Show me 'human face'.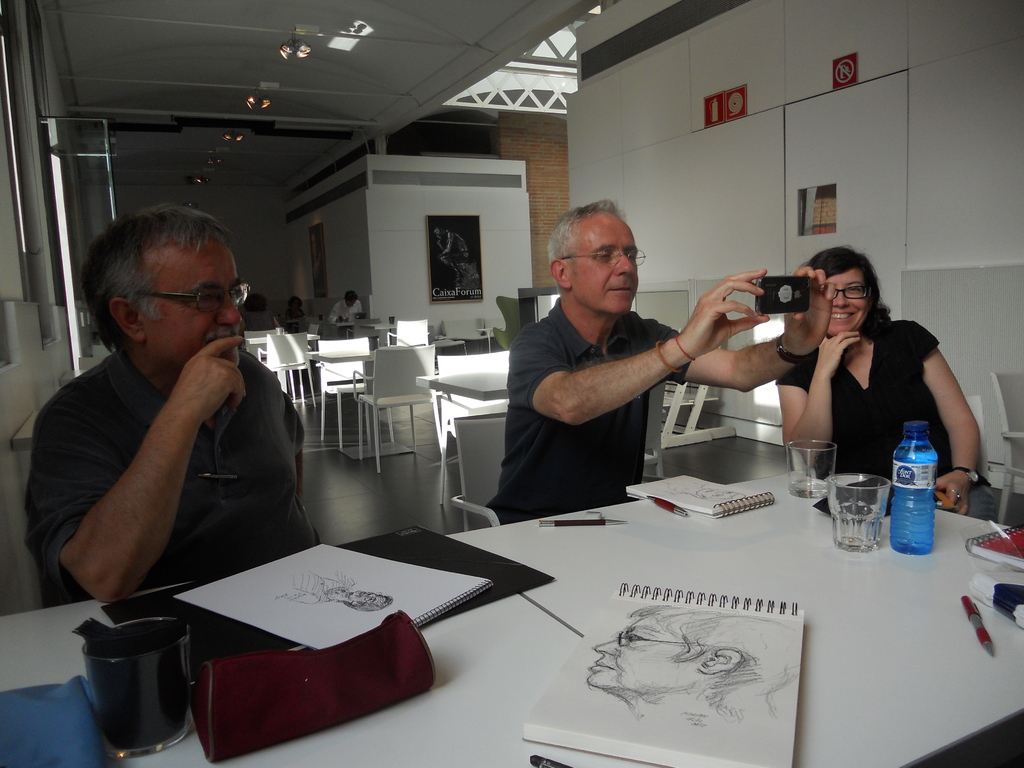
'human face' is here: l=140, t=239, r=242, b=377.
